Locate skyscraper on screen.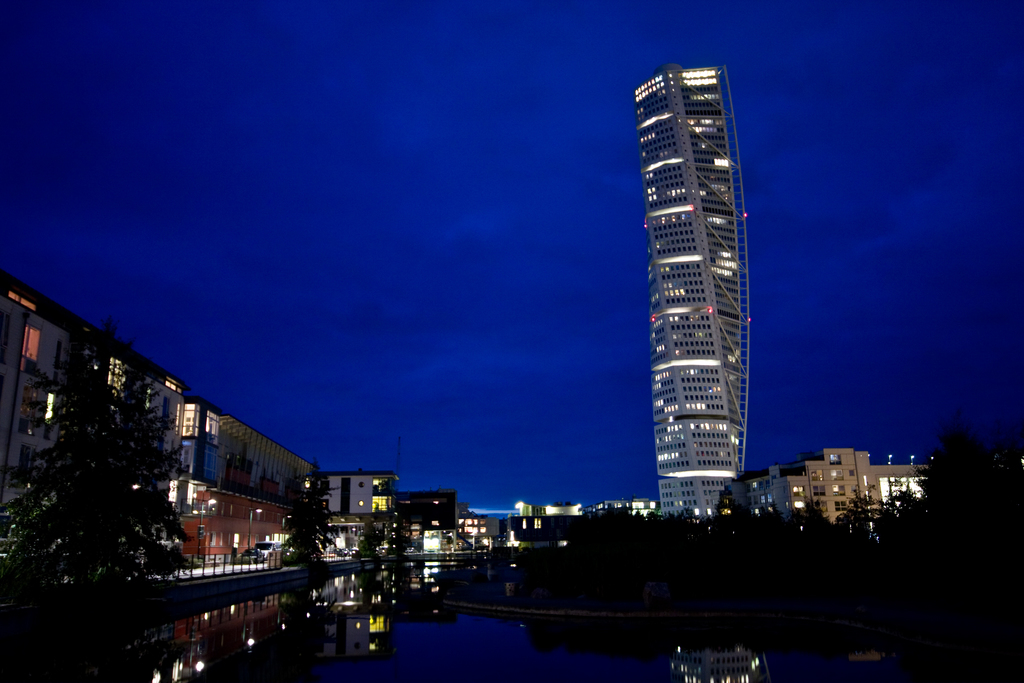
On screen at detection(627, 30, 774, 553).
